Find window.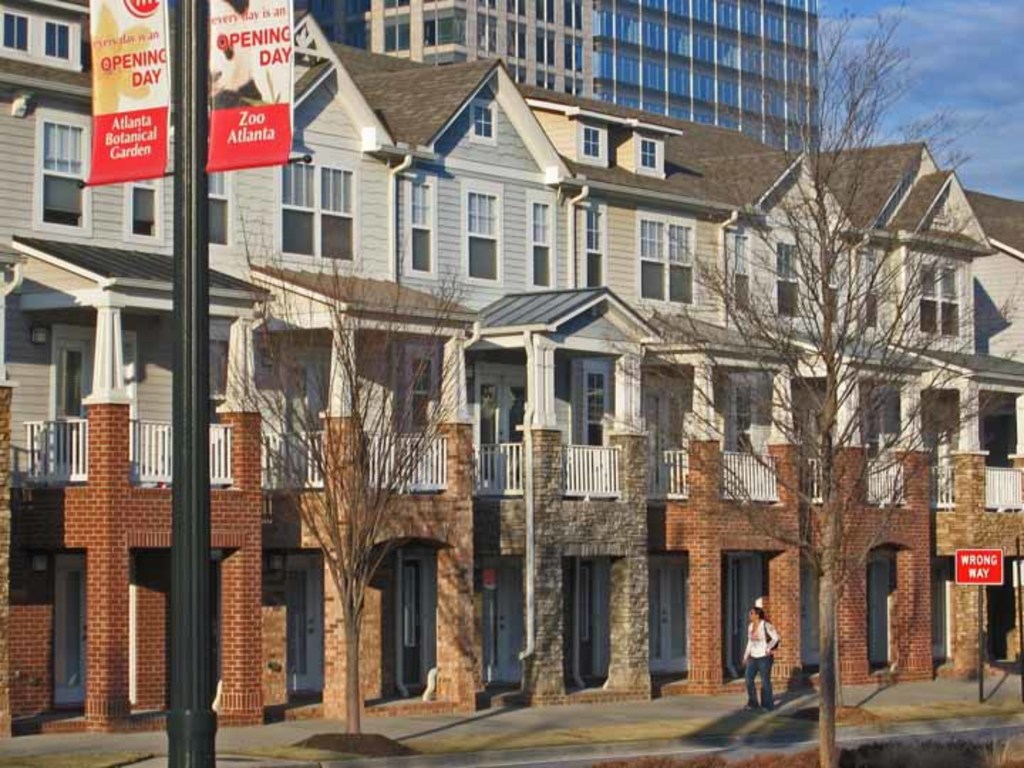
left=280, top=162, right=353, bottom=266.
